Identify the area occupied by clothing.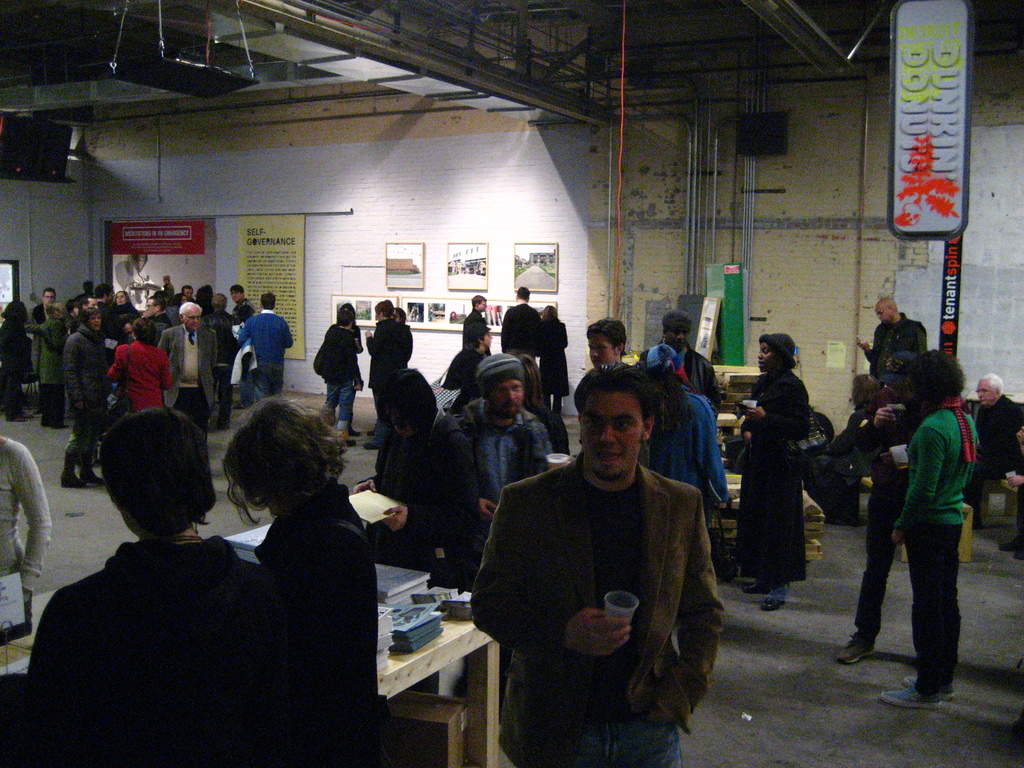
Area: <bbox>894, 406, 979, 525</bbox>.
